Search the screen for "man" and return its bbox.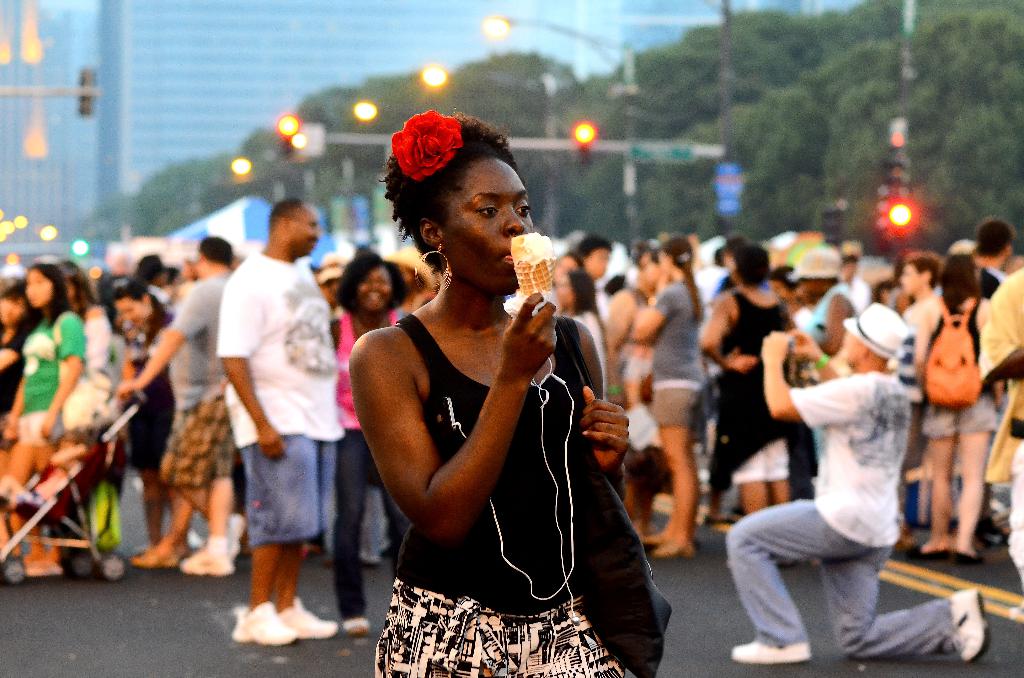
Found: detection(193, 191, 342, 638).
